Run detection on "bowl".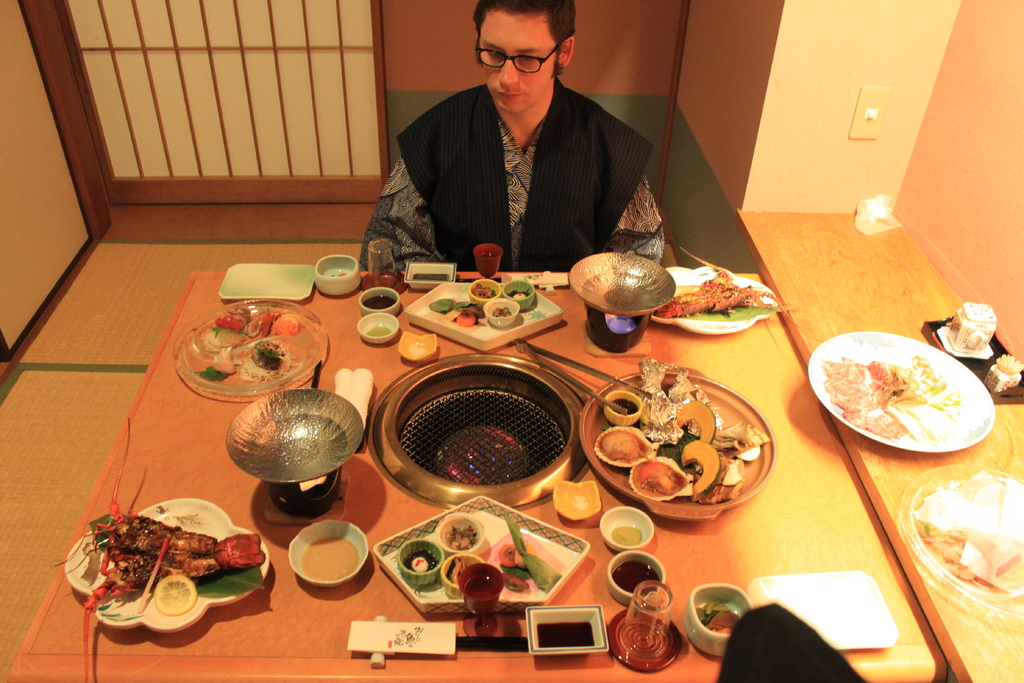
Result: pyautogui.locateOnScreen(445, 552, 486, 597).
